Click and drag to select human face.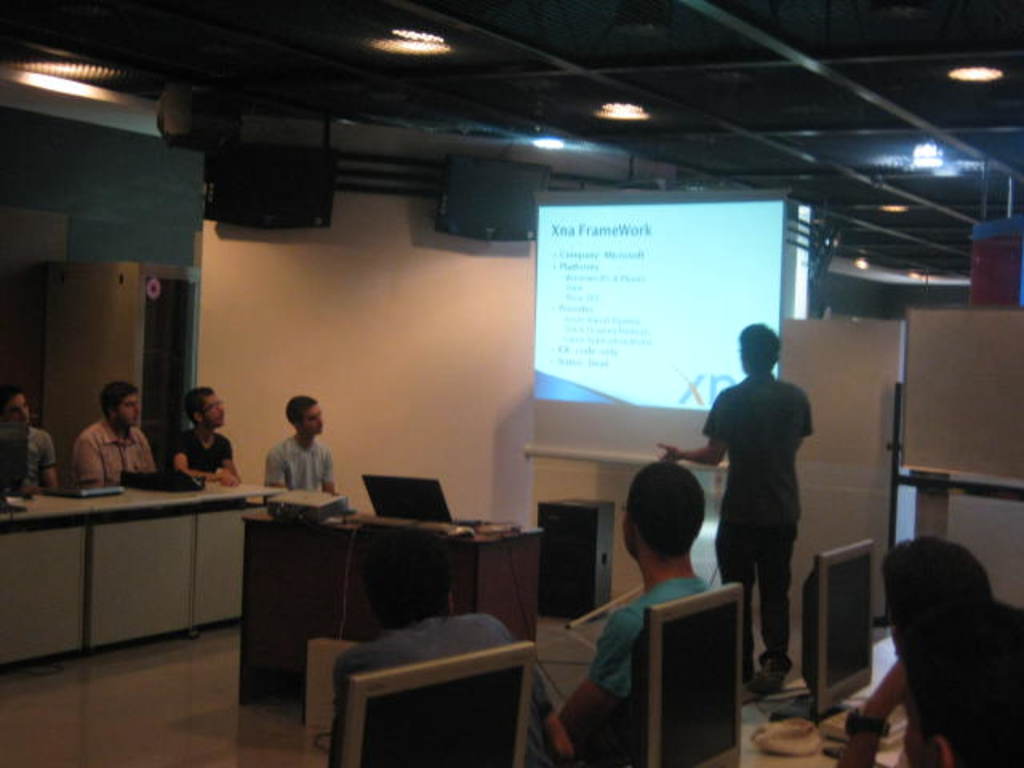
Selection: <box>210,395,222,430</box>.
